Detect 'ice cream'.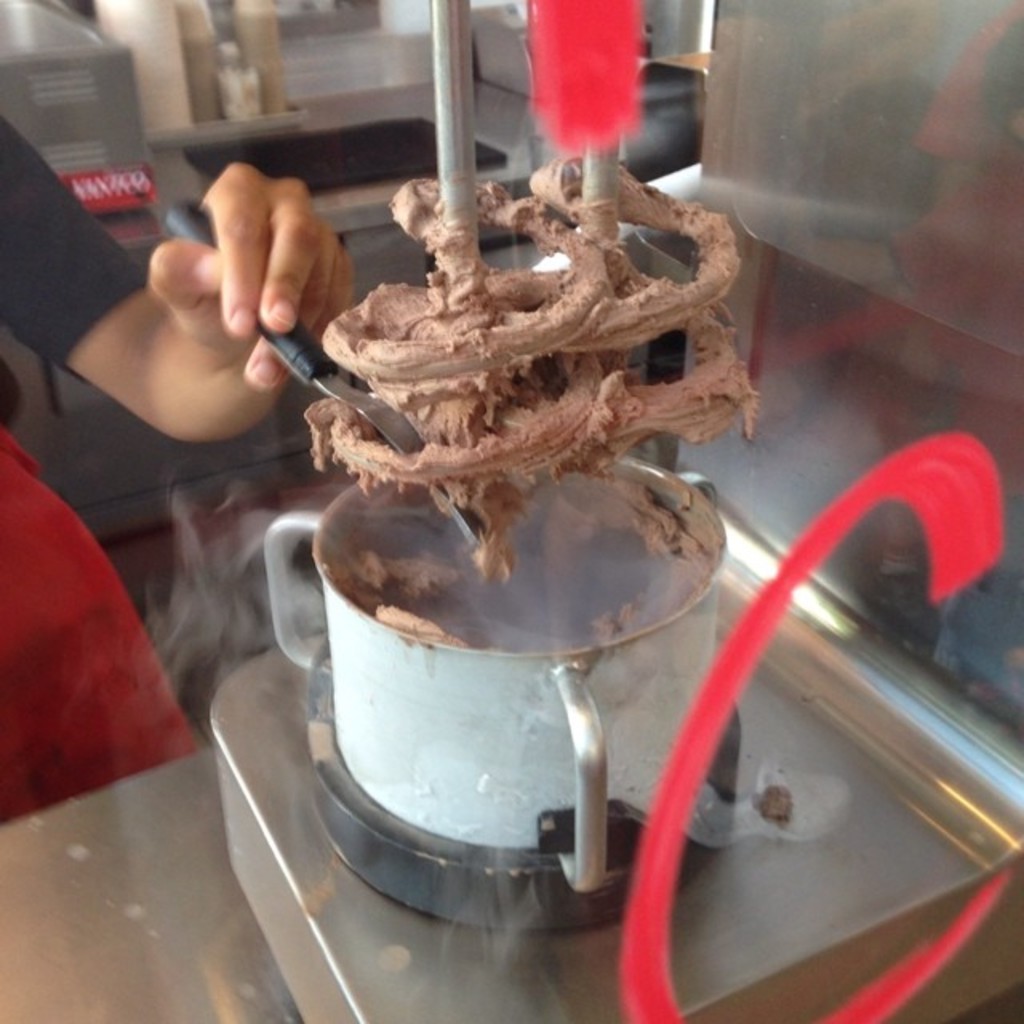
Detected at bbox(259, 136, 773, 581).
